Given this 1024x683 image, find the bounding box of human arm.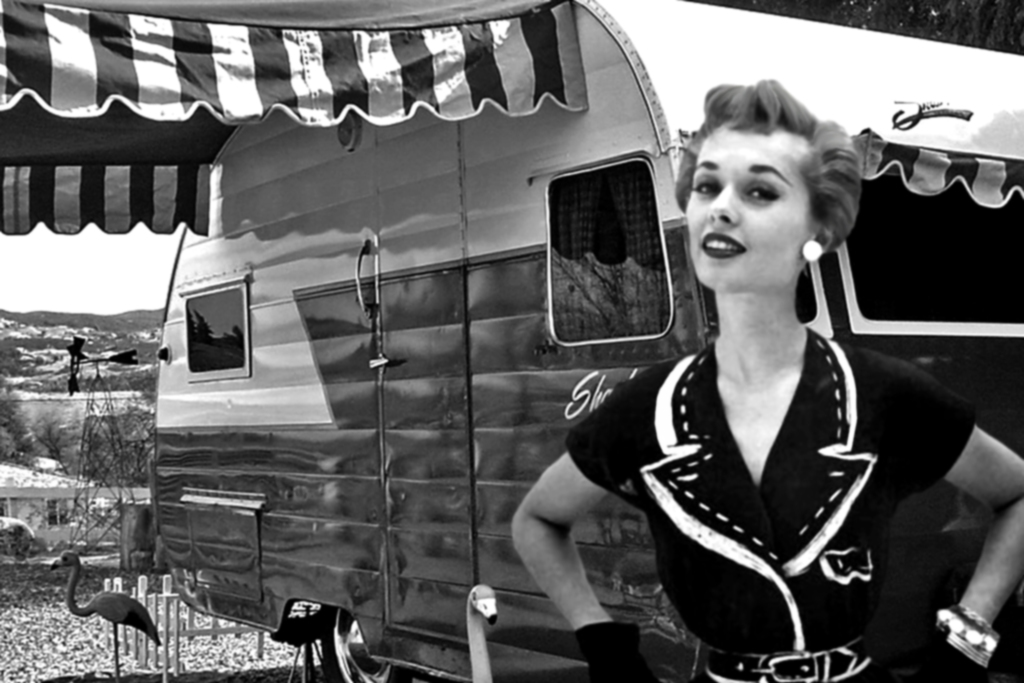
(x1=506, y1=392, x2=662, y2=682).
